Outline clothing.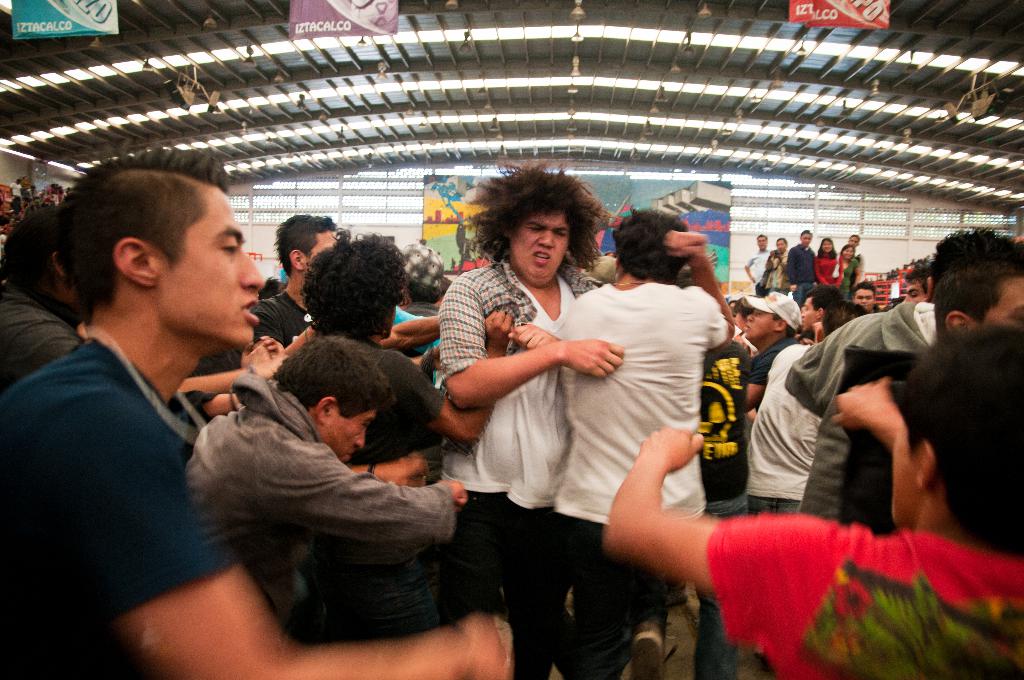
Outline: rect(790, 239, 815, 280).
